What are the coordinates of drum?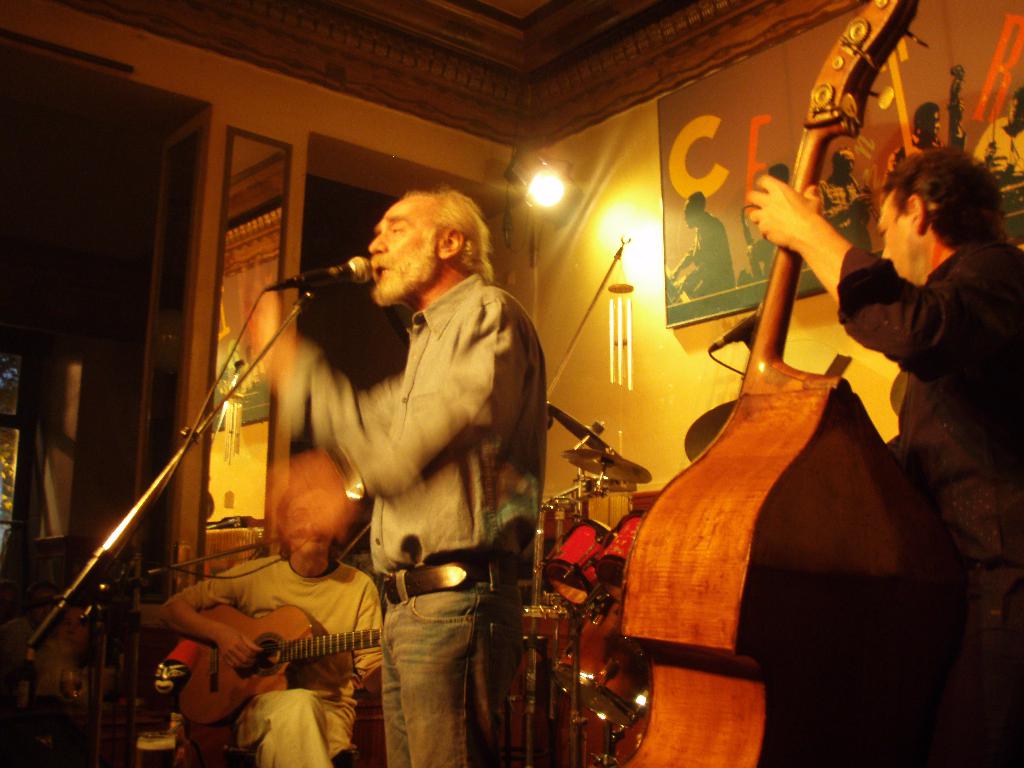
locate(543, 511, 627, 609).
